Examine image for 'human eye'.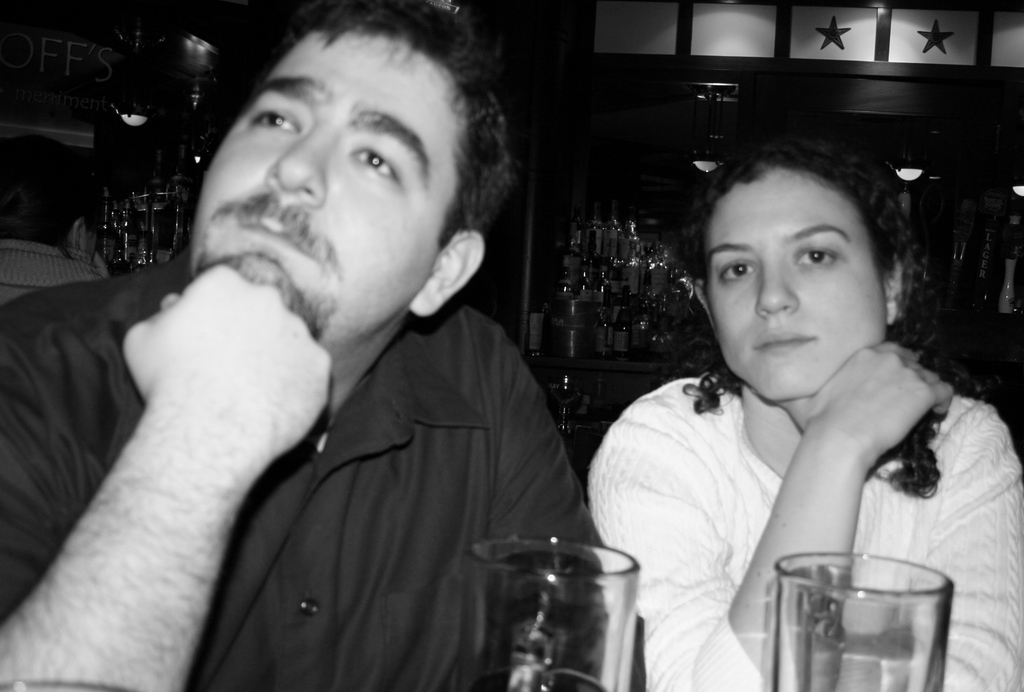
Examination result: bbox=[796, 246, 844, 270].
